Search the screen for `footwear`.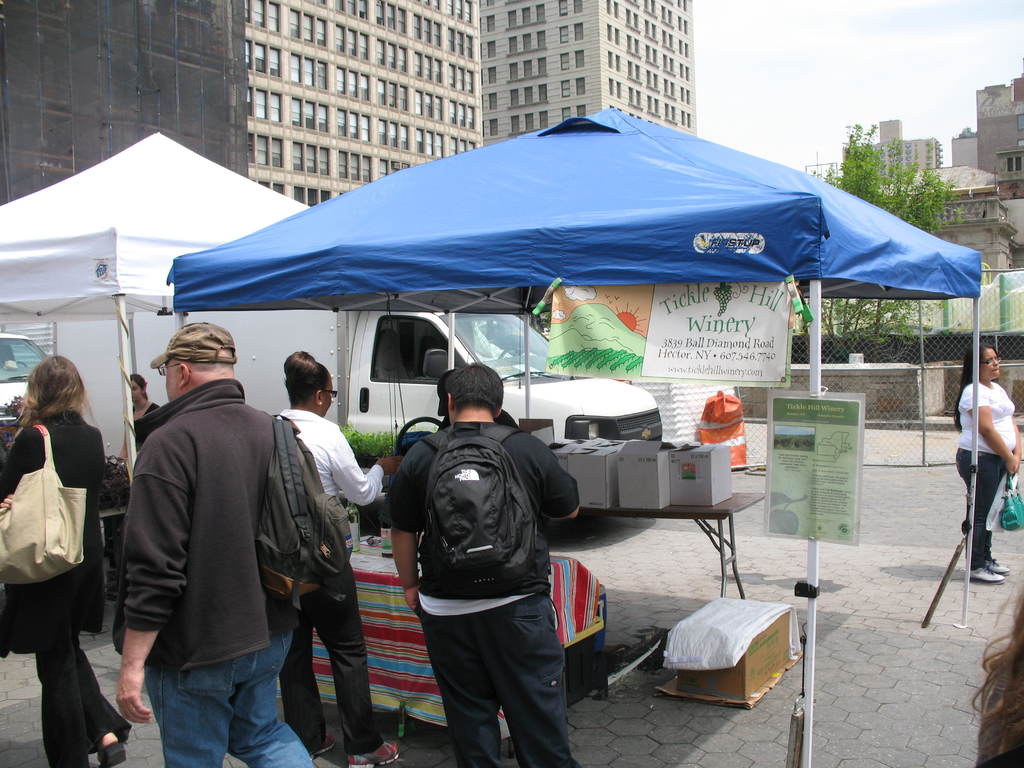
Found at 310,730,339,762.
